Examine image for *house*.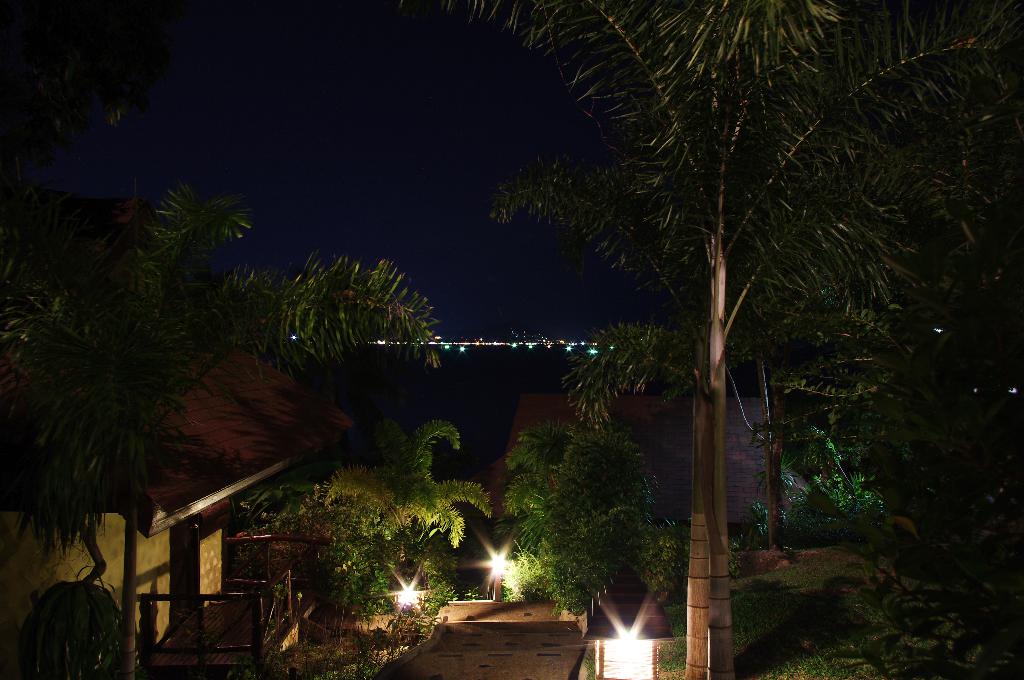
Examination result: box=[0, 343, 798, 669].
